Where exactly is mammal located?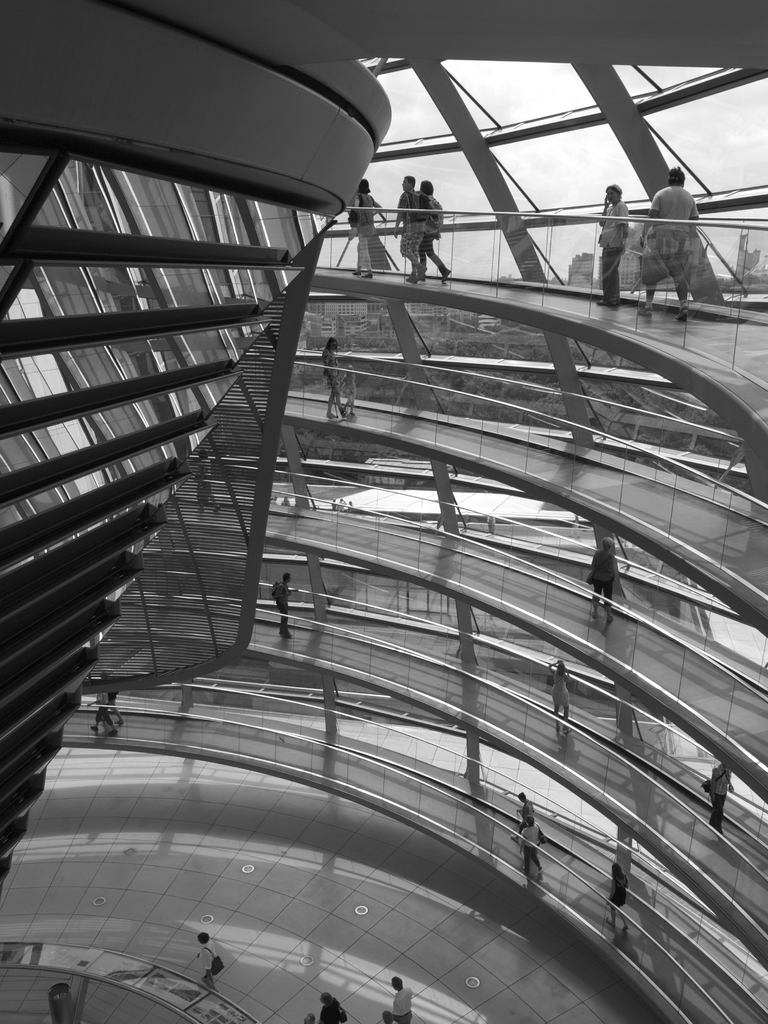
Its bounding box is 271 570 300 640.
